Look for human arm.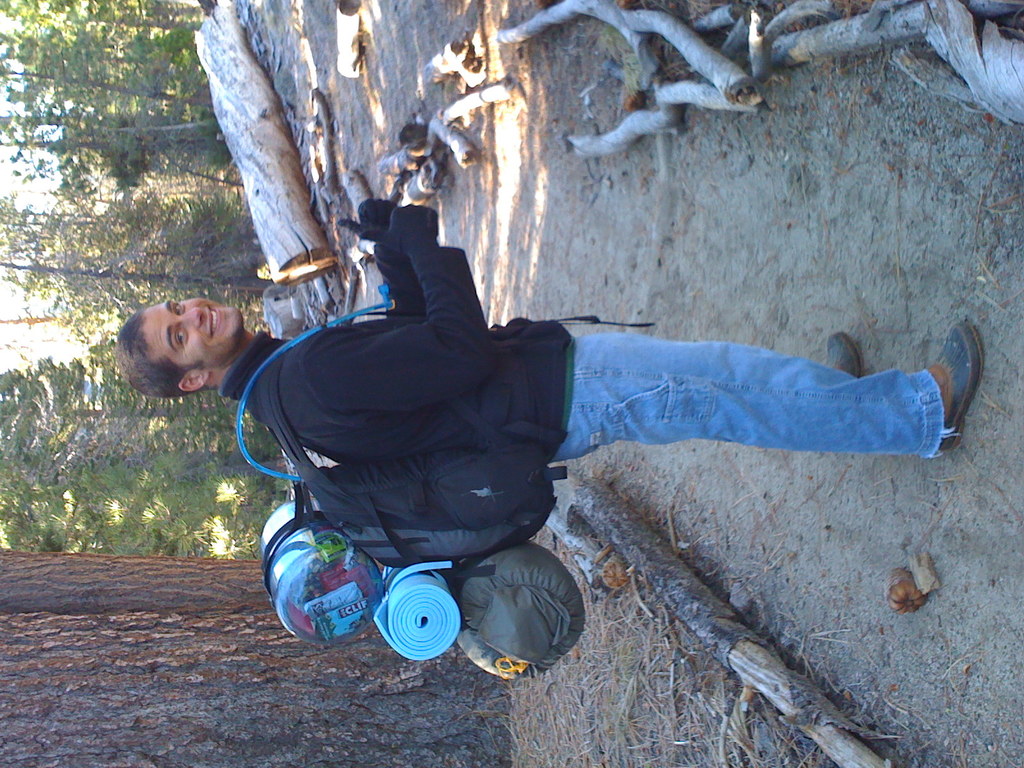
Found: left=338, top=195, right=433, bottom=317.
